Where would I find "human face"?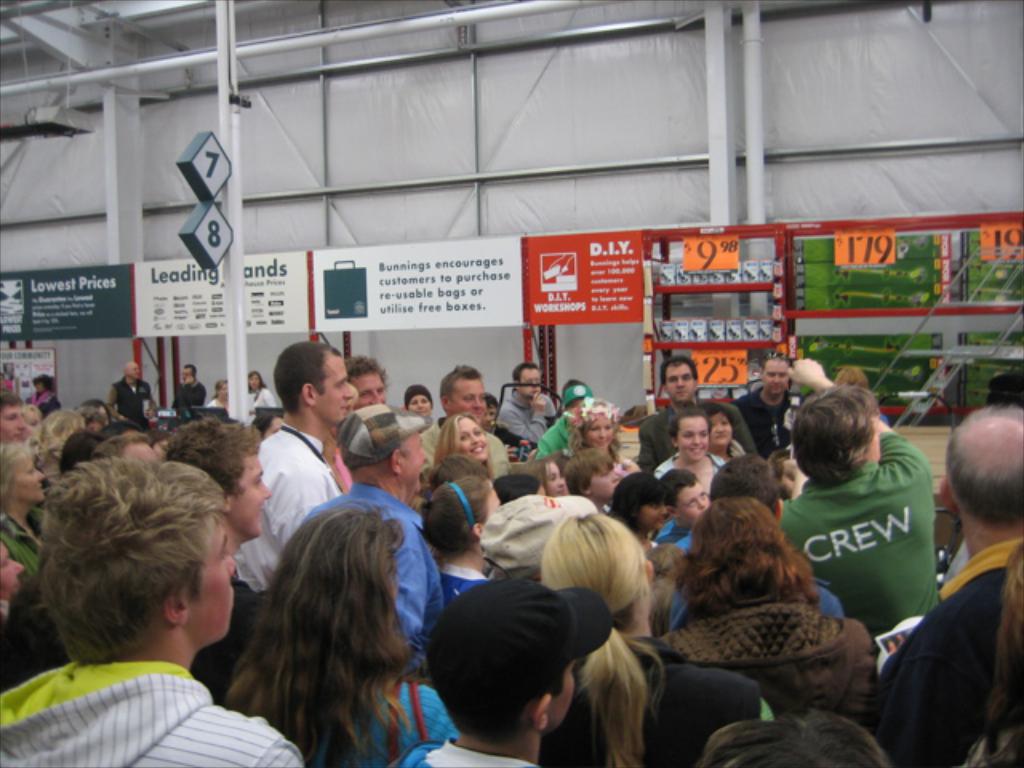
At bbox=(672, 413, 709, 462).
